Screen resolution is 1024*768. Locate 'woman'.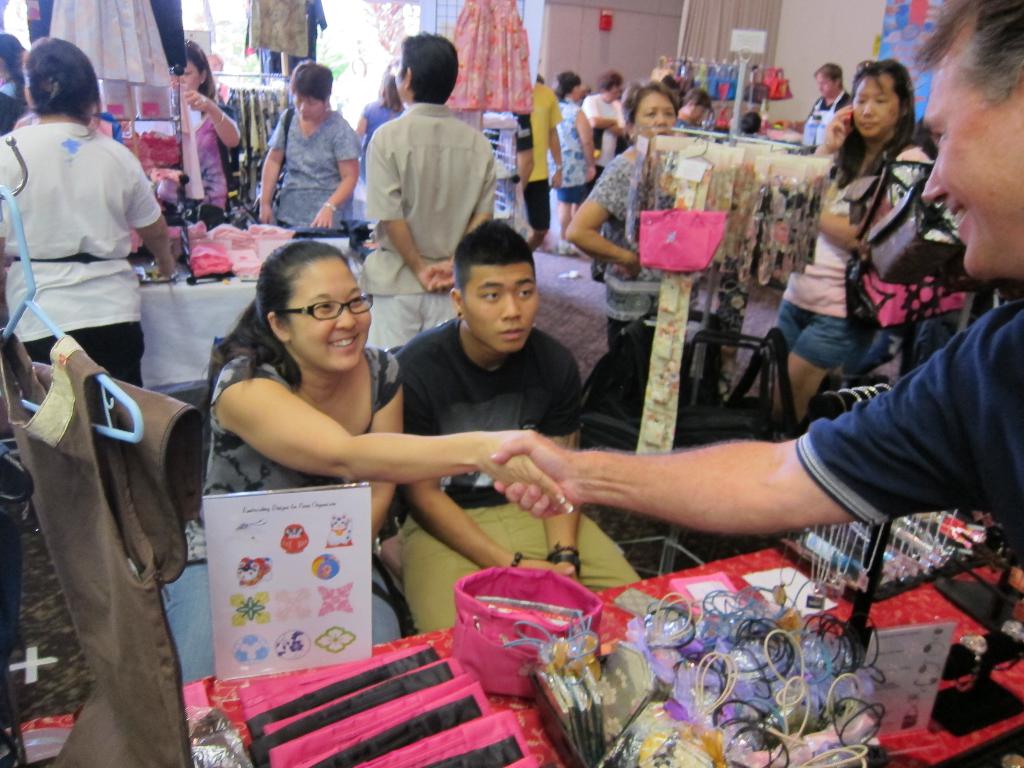
764/60/857/153.
